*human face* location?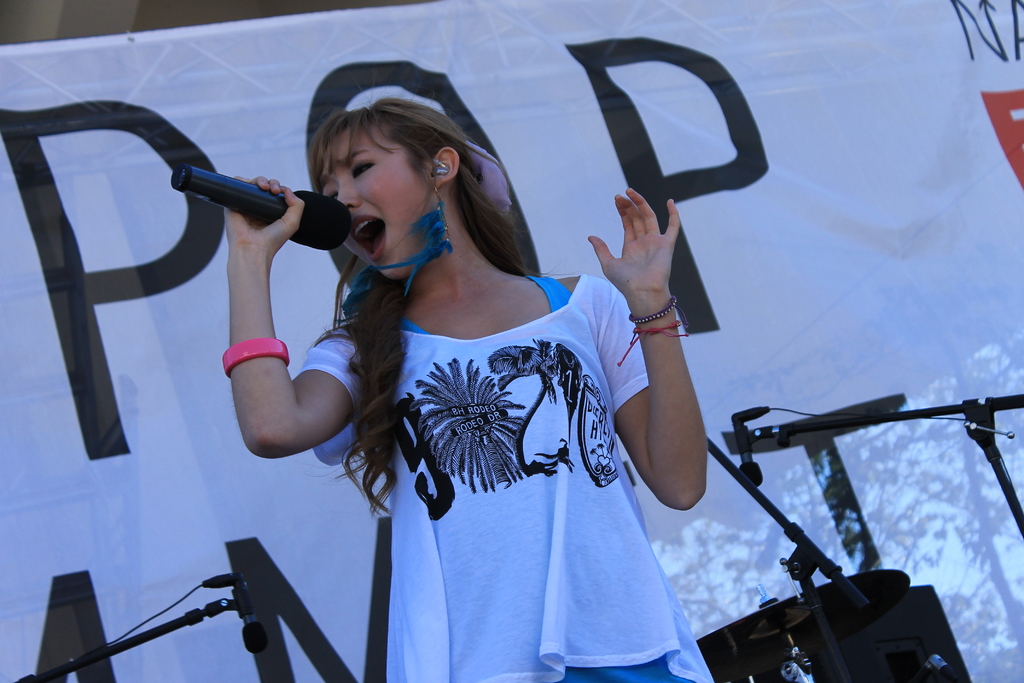
[316, 126, 436, 283]
